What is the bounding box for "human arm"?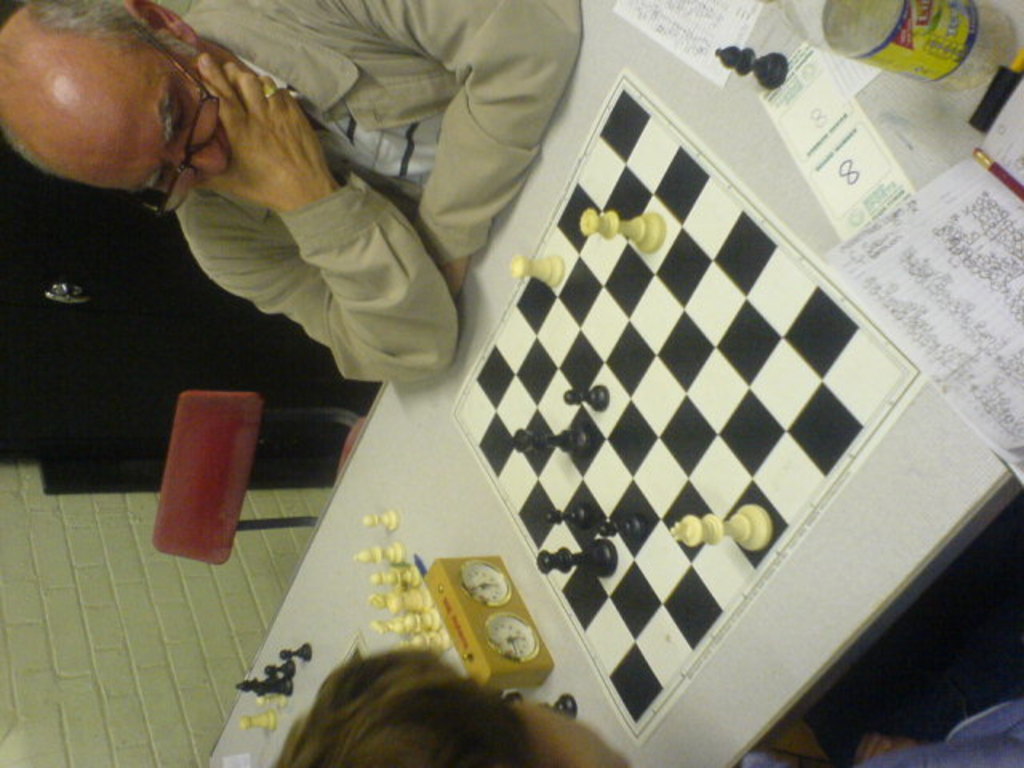
{"left": 98, "top": 72, "right": 446, "bottom": 395}.
